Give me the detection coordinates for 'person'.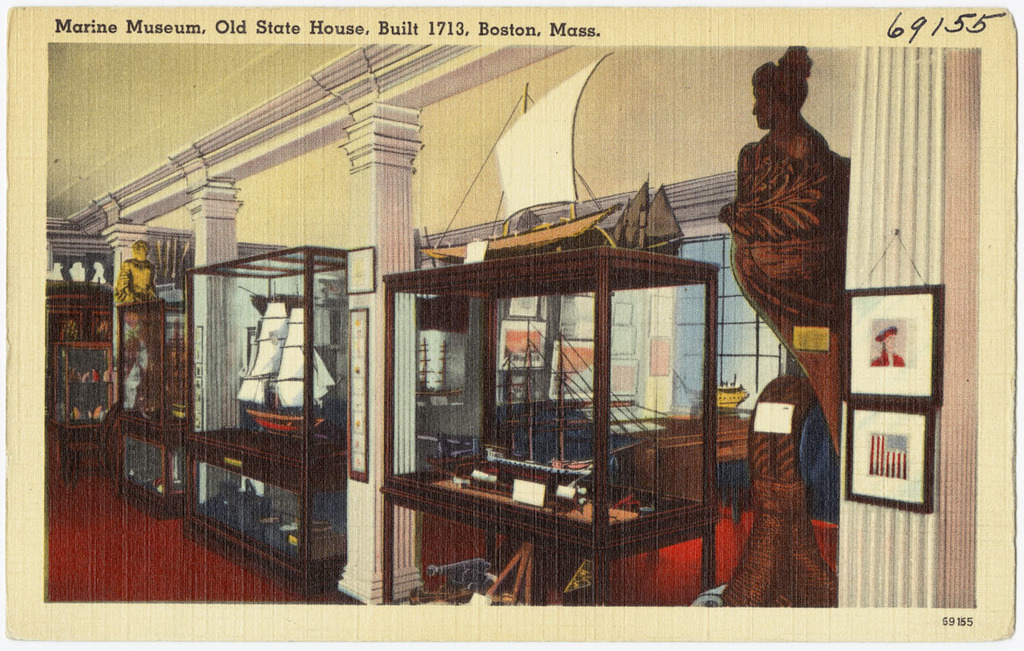
112:241:154:305.
